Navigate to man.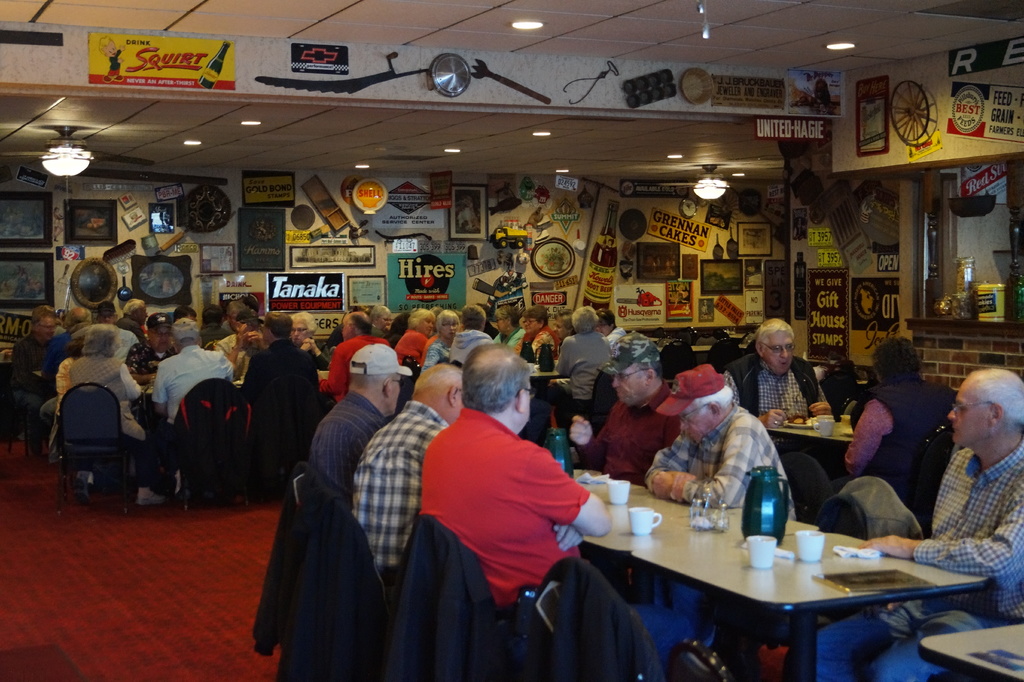
Navigation target: {"x1": 342, "y1": 361, "x2": 465, "y2": 581}.
